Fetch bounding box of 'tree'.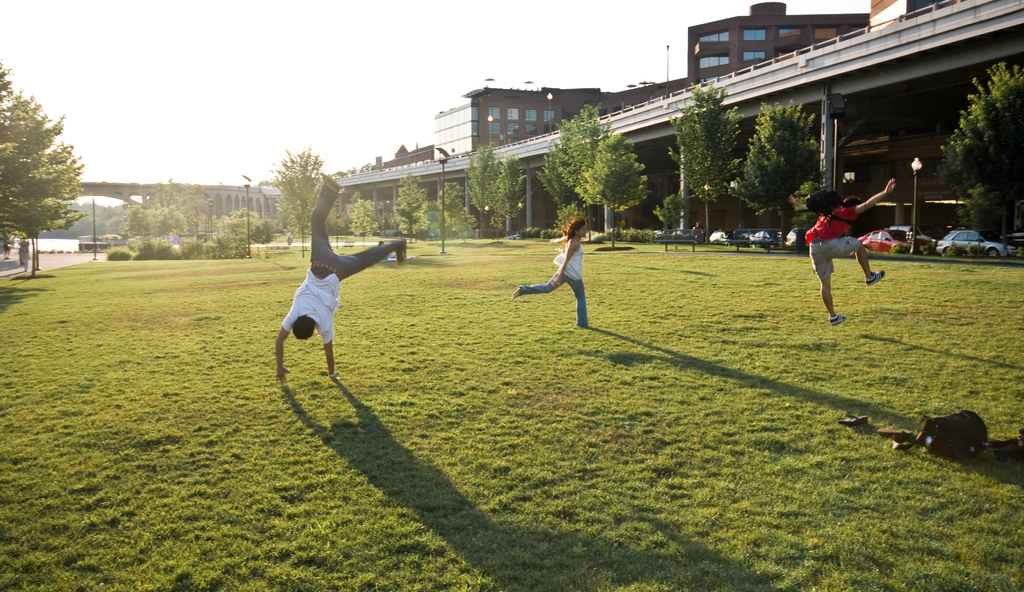
Bbox: pyautogui.locateOnScreen(350, 195, 383, 241).
